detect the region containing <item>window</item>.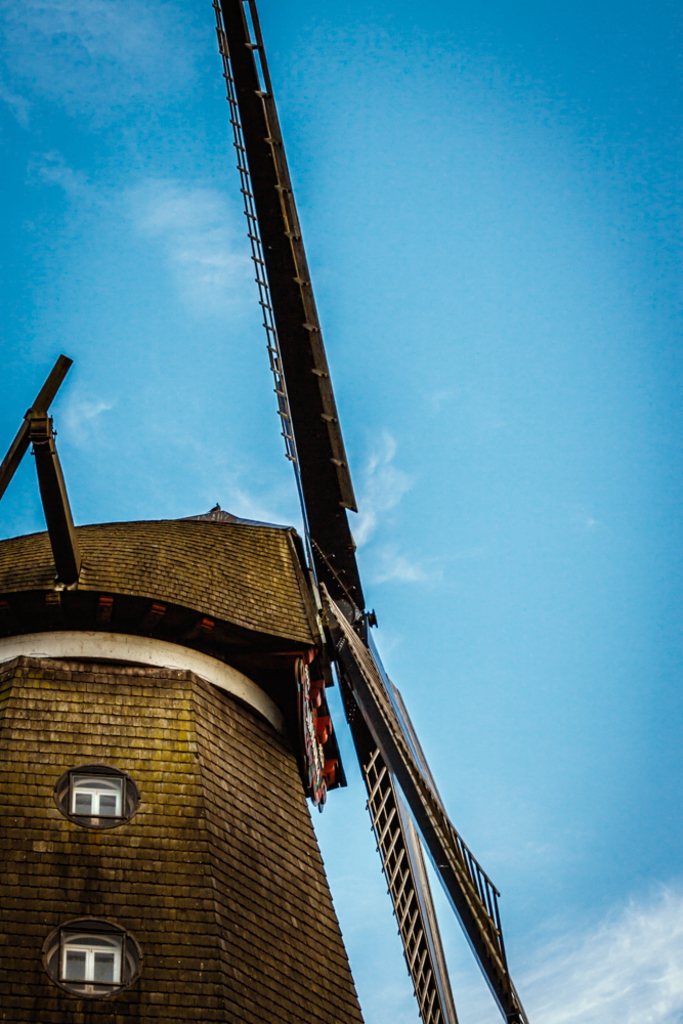
box(38, 922, 134, 996).
